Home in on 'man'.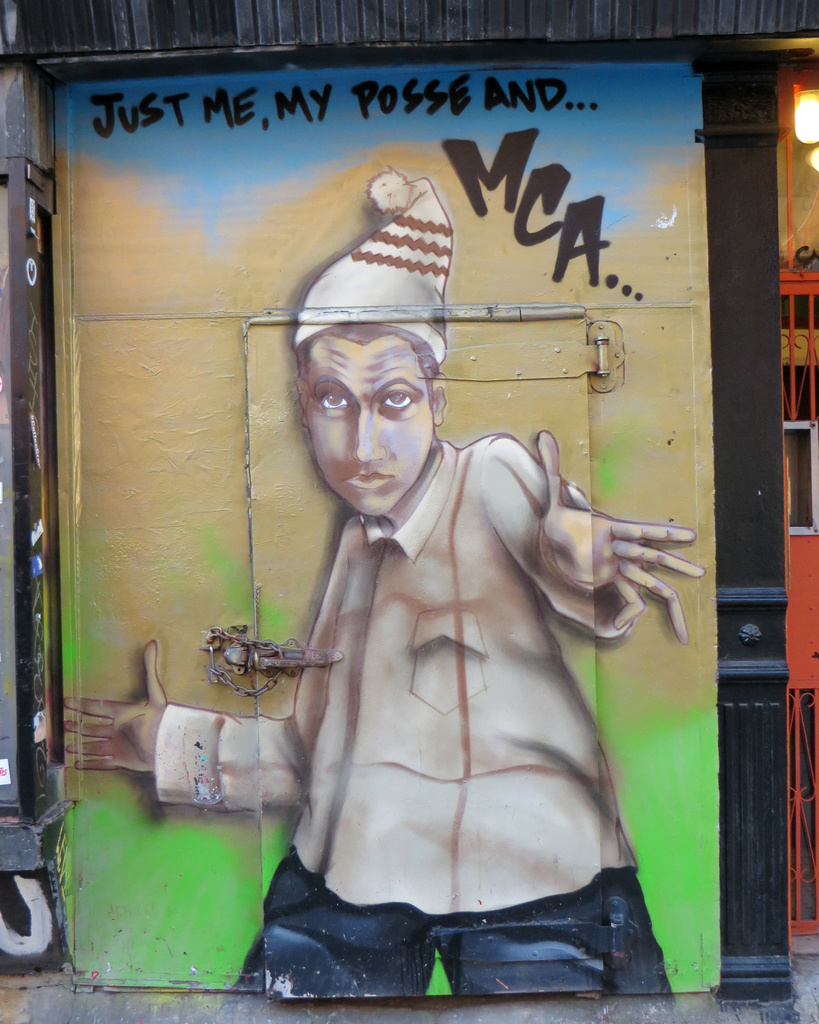
Homed in at 169:120:704:995.
